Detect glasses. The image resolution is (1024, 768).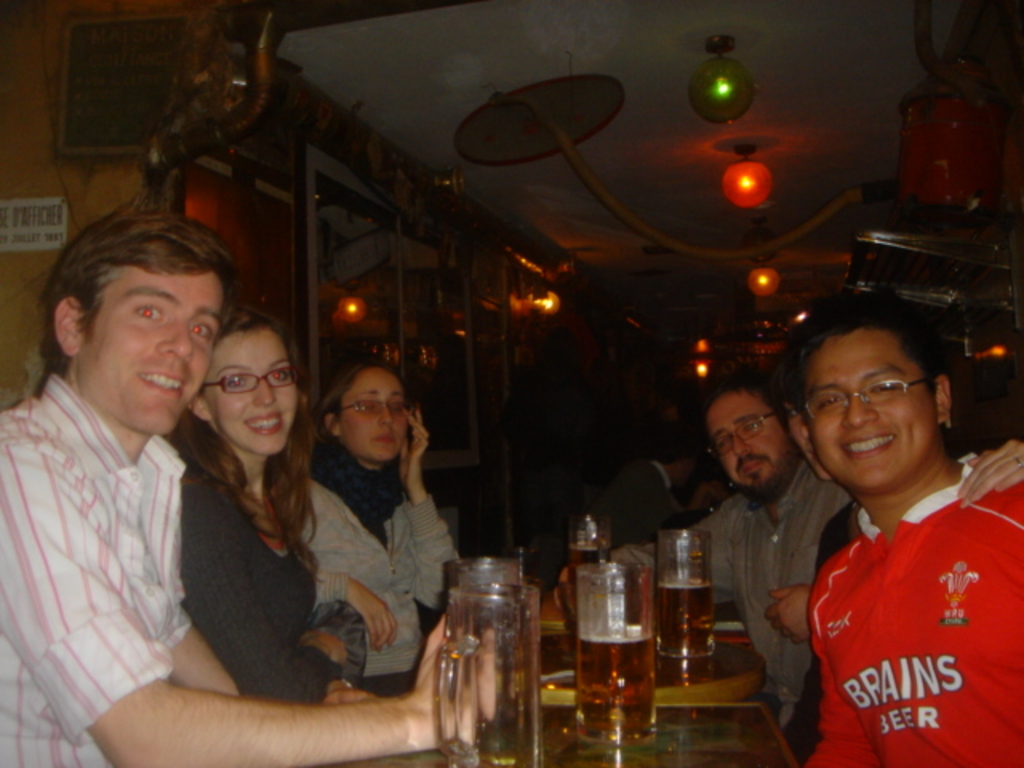
x1=706, y1=408, x2=773, y2=454.
